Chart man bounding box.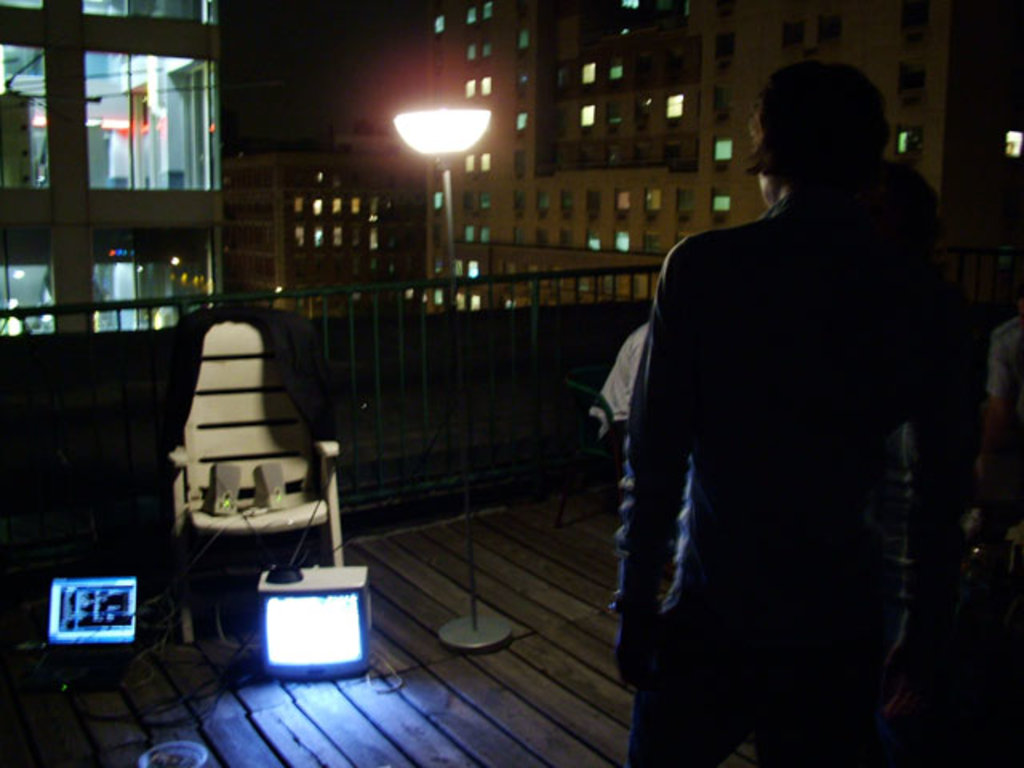
Charted: rect(587, 53, 976, 739).
